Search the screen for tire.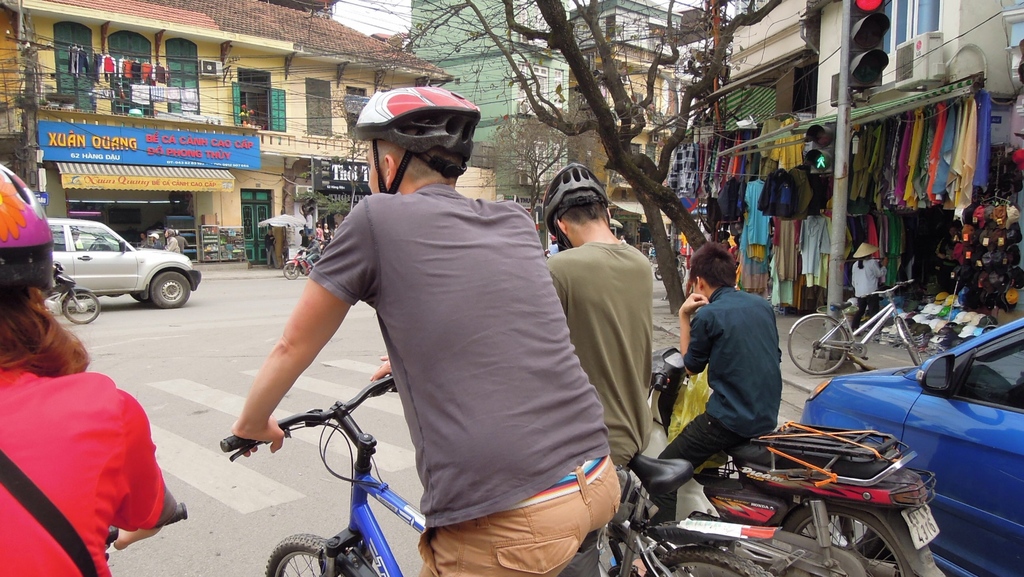
Found at select_region(777, 499, 915, 576).
